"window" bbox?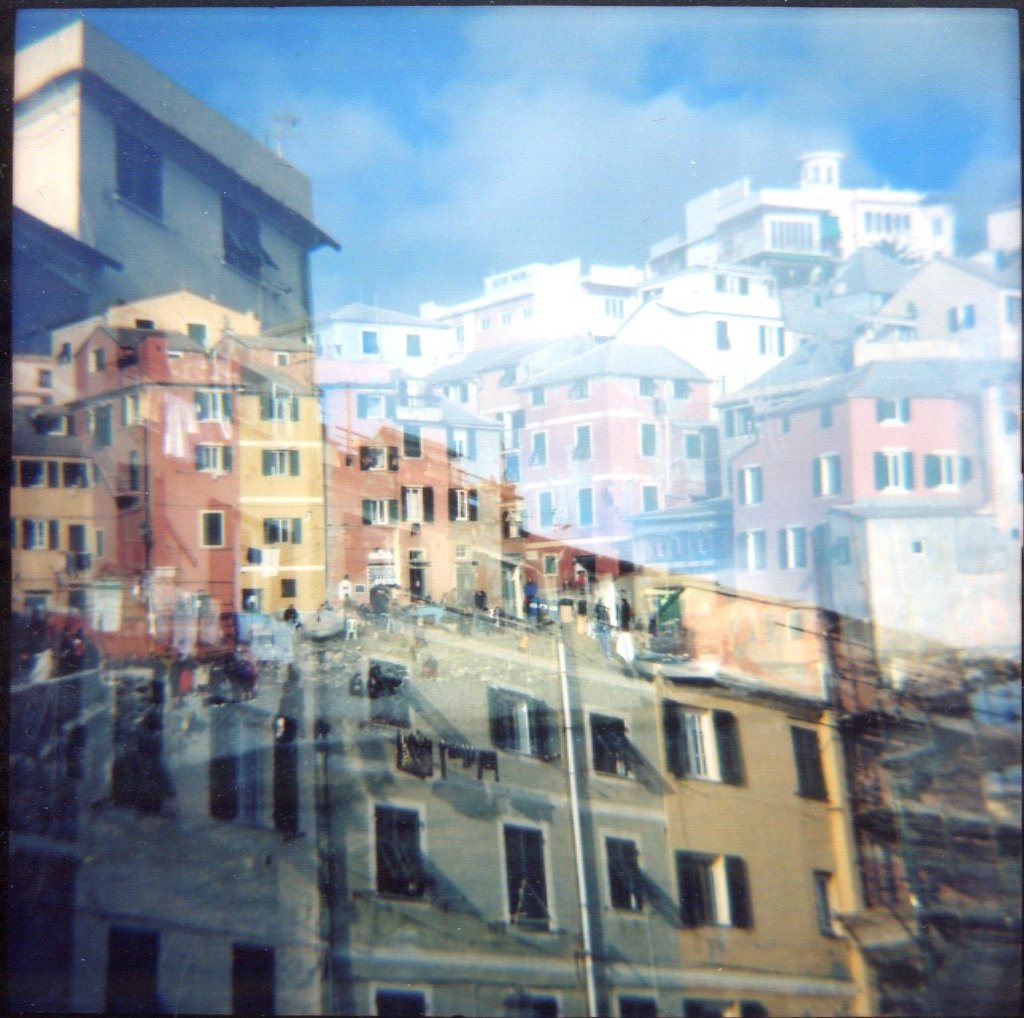
l=532, t=437, r=548, b=467
